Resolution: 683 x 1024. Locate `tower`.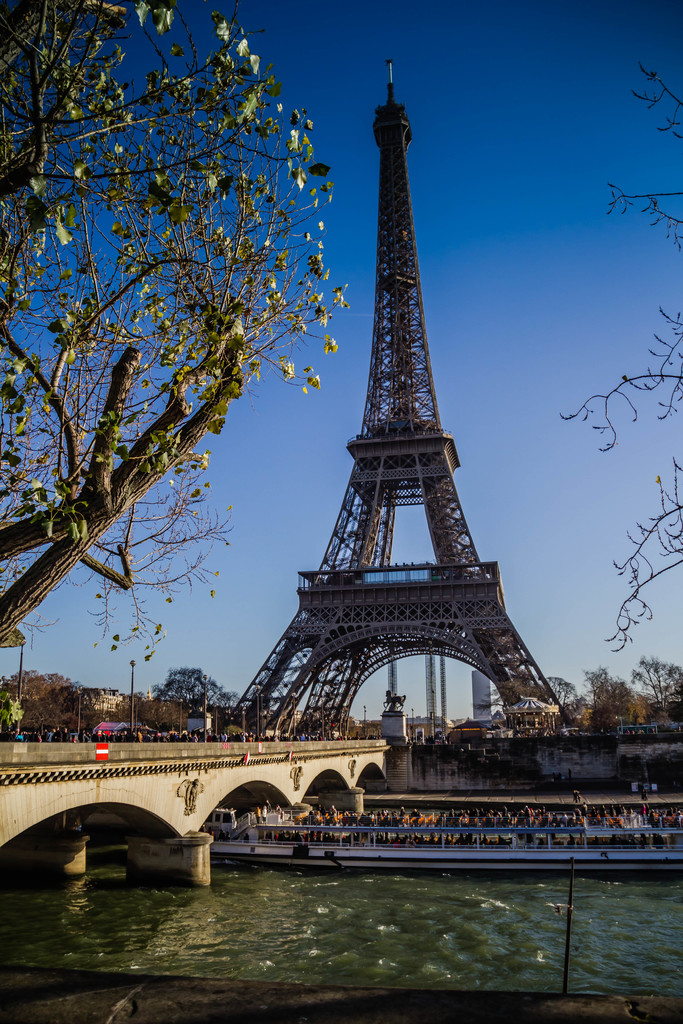
[228,65,584,751].
